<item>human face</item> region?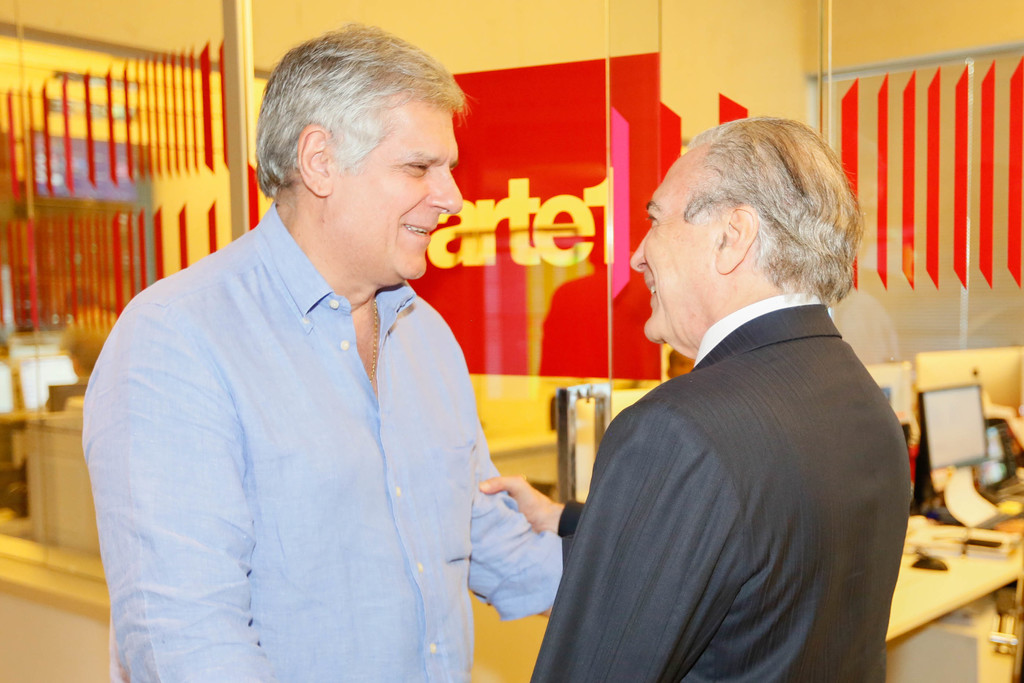
select_region(634, 158, 720, 342)
